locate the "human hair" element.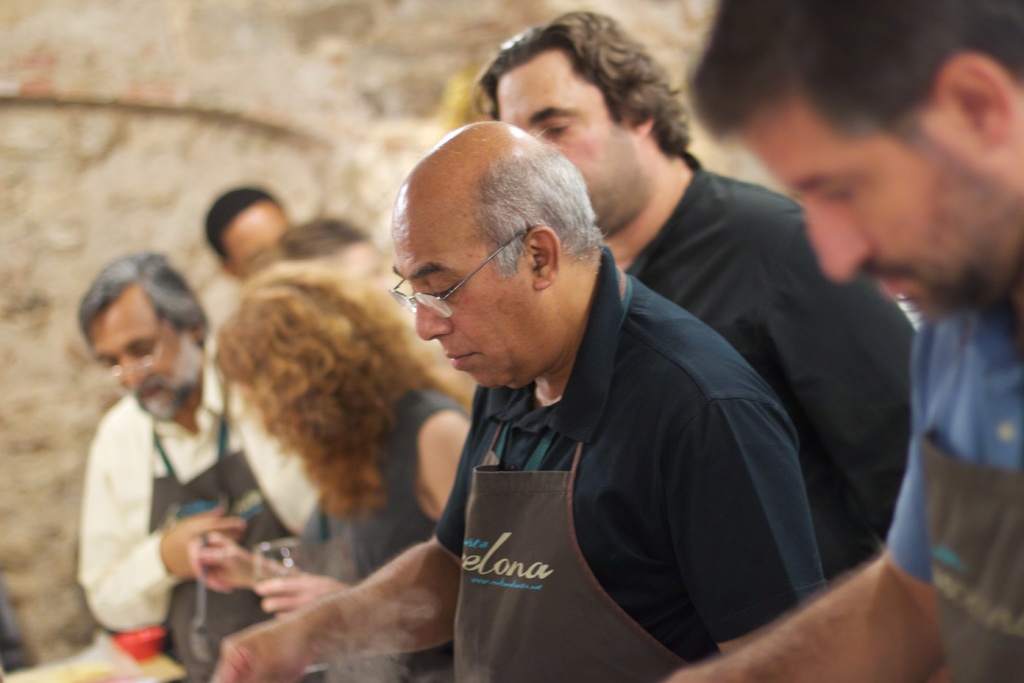
Element bbox: pyautogui.locateOnScreen(207, 183, 271, 258).
